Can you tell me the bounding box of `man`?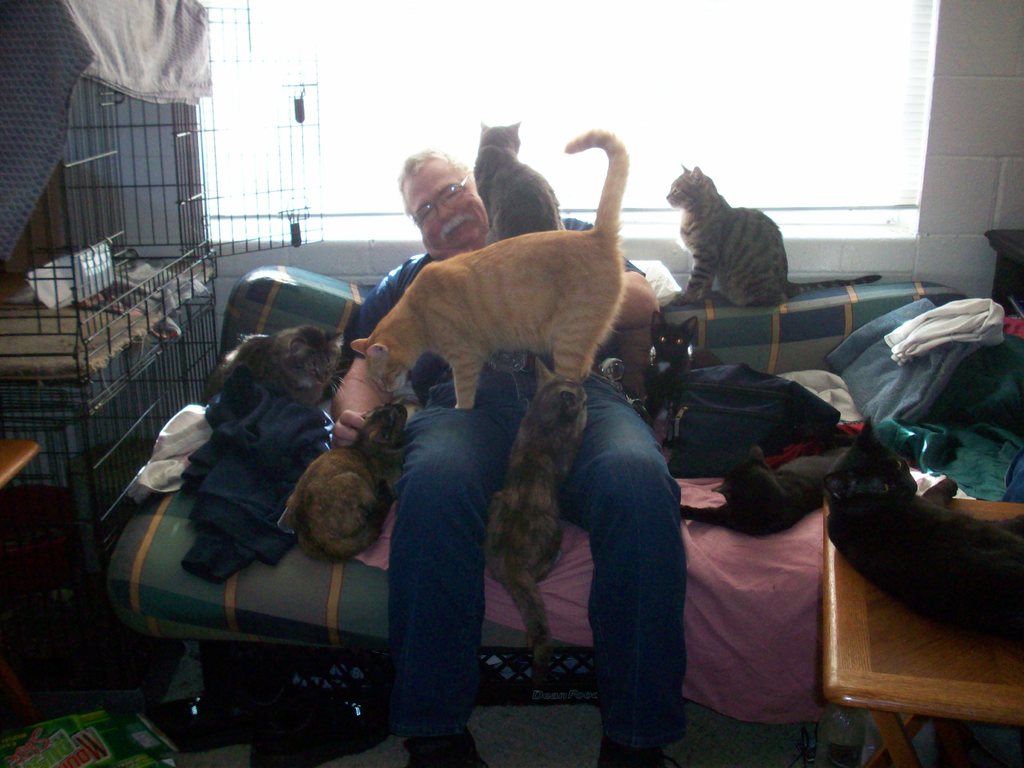
pyautogui.locateOnScreen(330, 142, 688, 767).
